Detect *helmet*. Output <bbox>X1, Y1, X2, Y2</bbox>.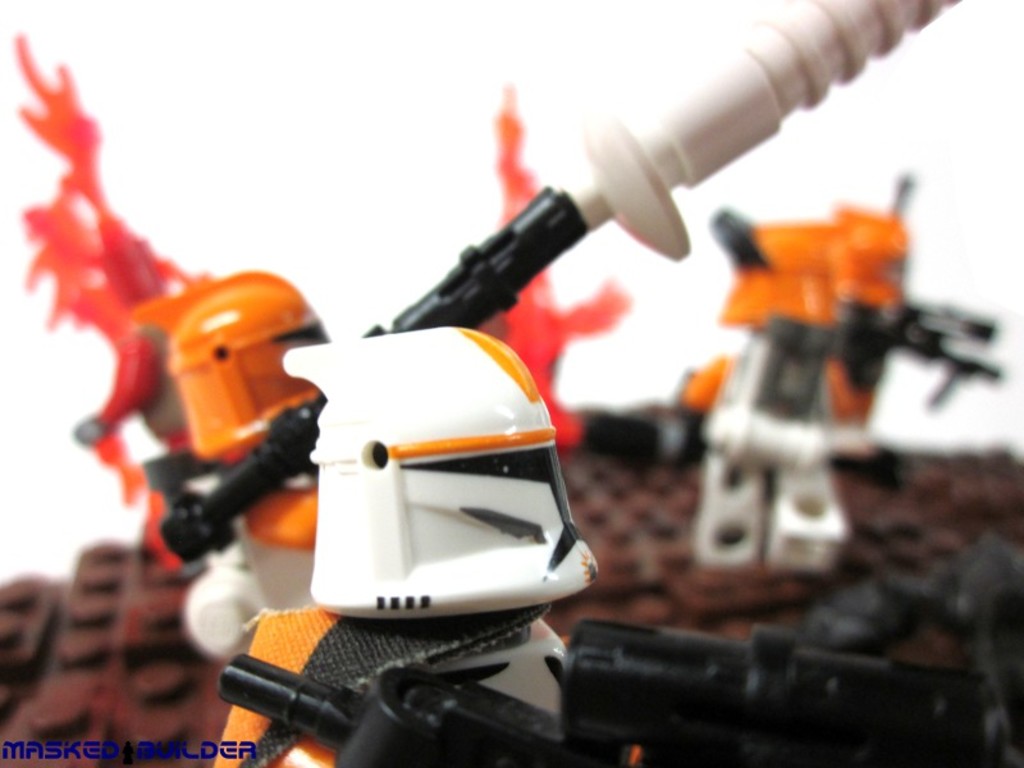
<bbox>824, 204, 911, 307</bbox>.
